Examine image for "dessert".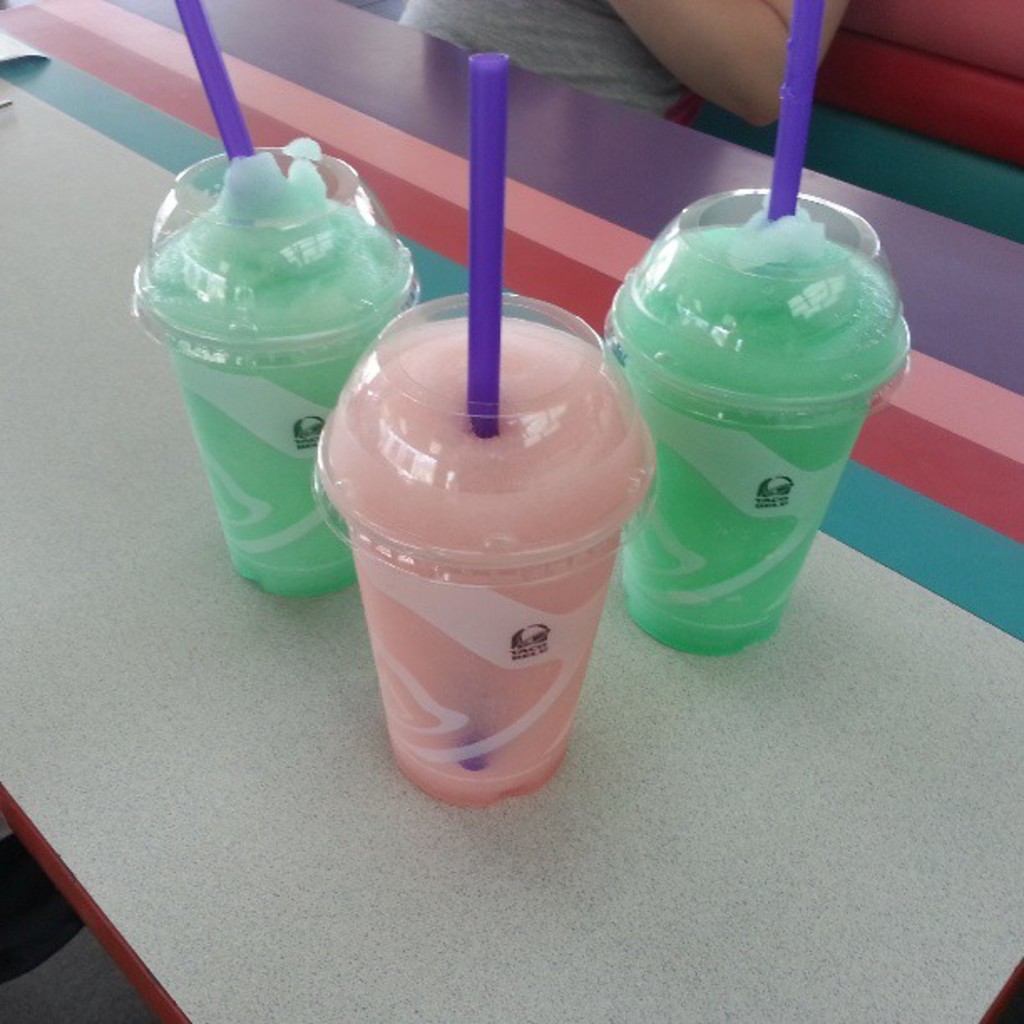
Examination result: 597/233/899/674.
